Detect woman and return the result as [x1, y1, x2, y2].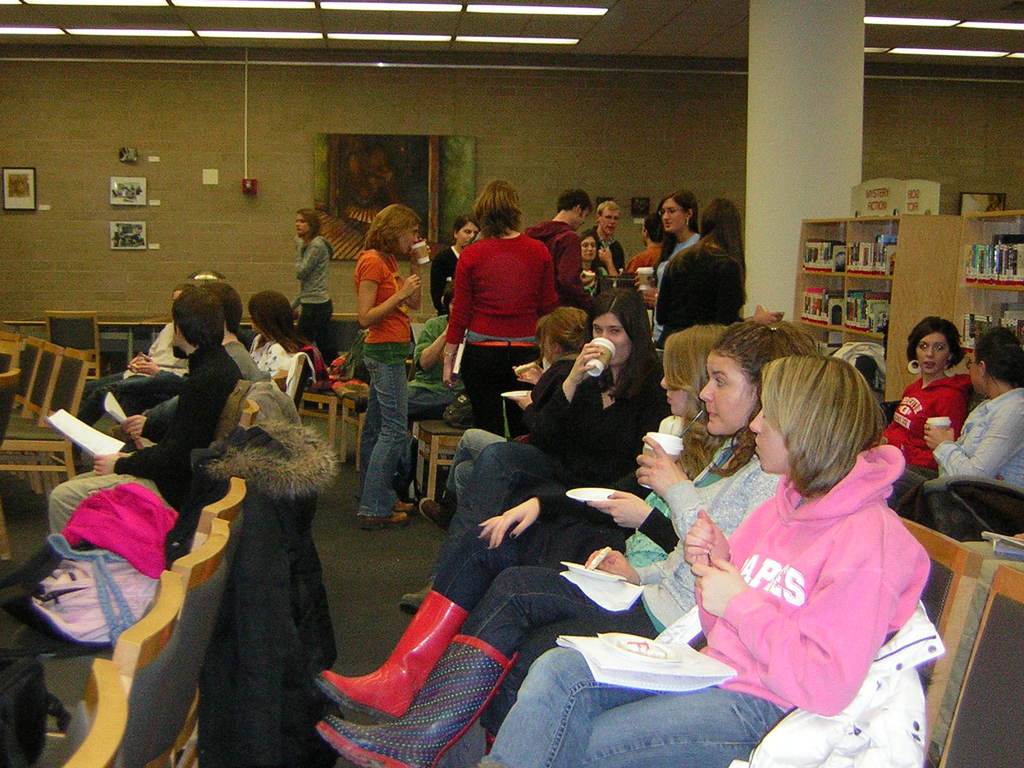
[442, 181, 566, 442].
